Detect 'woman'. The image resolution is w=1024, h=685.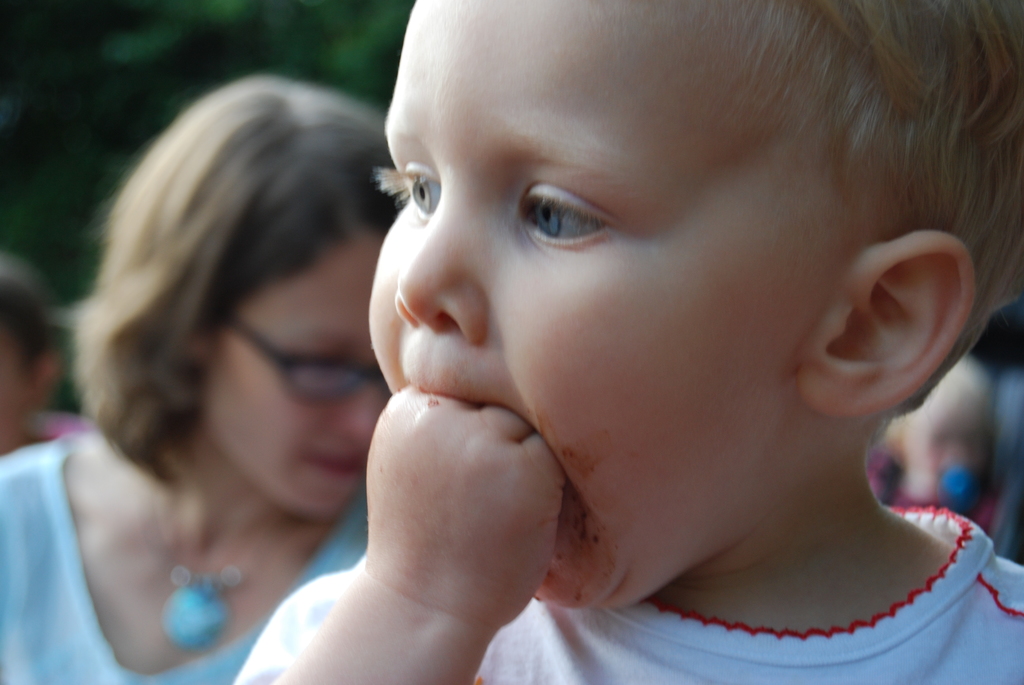
left=52, top=65, right=406, bottom=640.
